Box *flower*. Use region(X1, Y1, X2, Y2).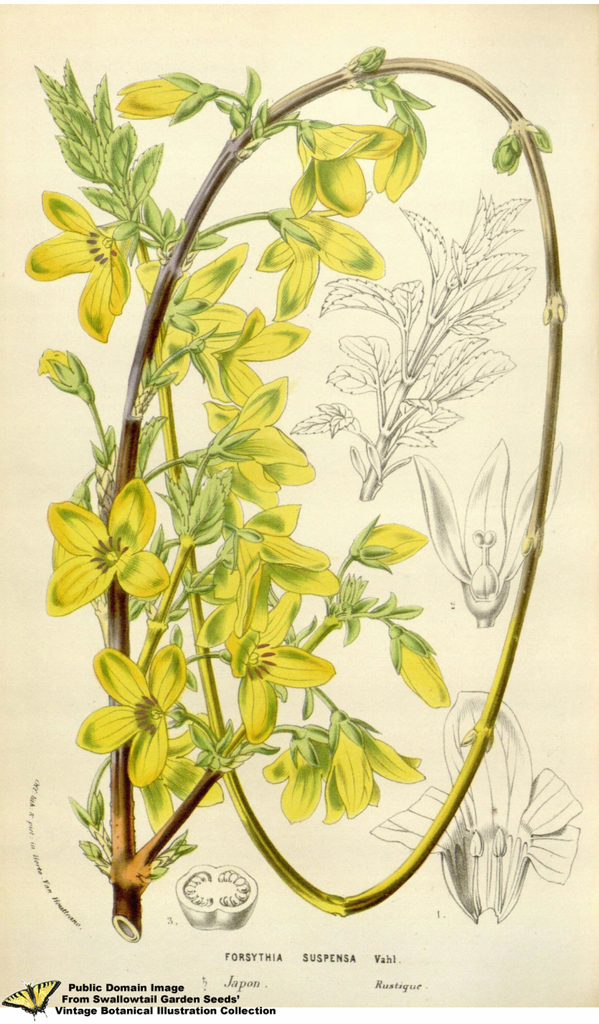
region(65, 643, 189, 791).
